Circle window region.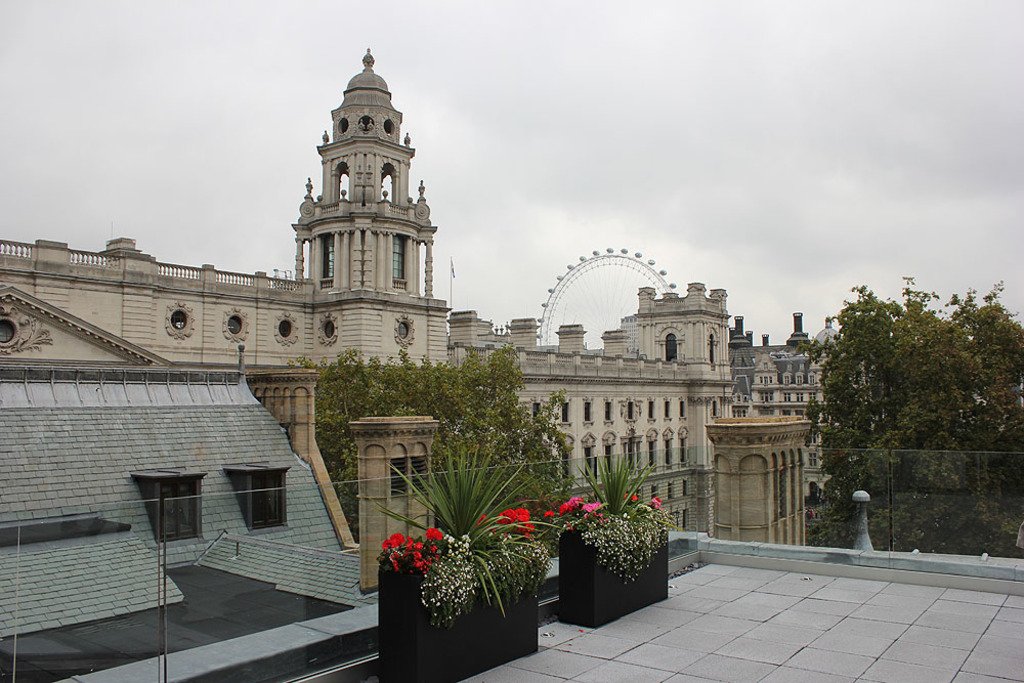
Region: [left=608, top=447, right=615, bottom=479].
